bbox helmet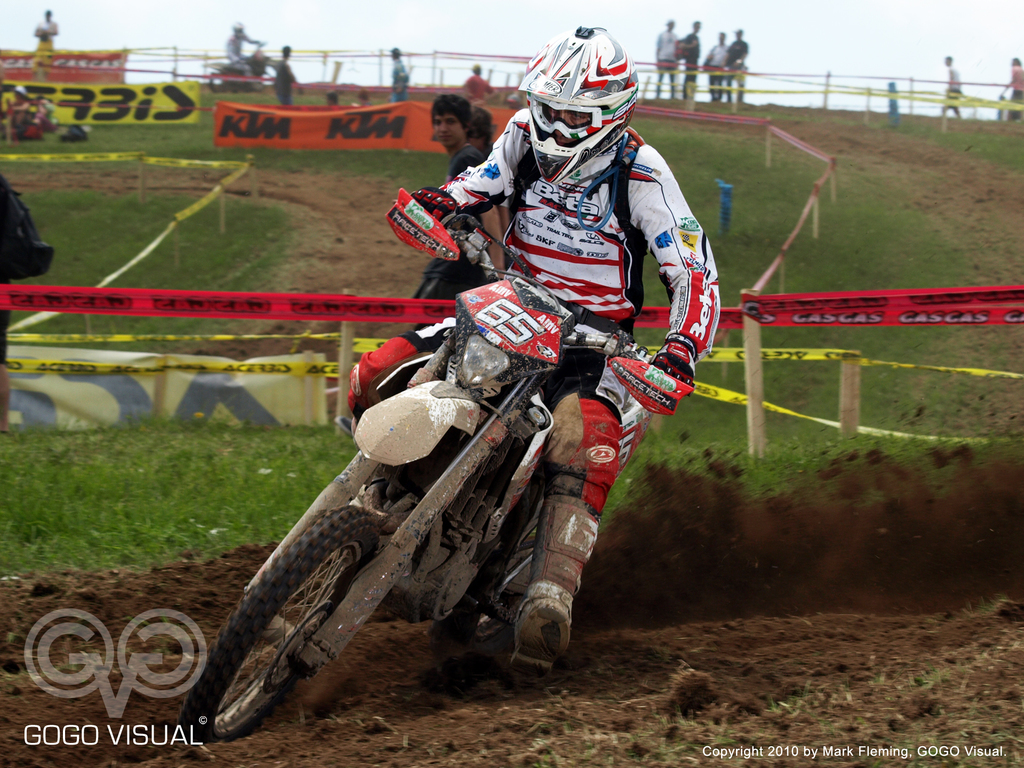
bbox=[524, 24, 647, 183]
